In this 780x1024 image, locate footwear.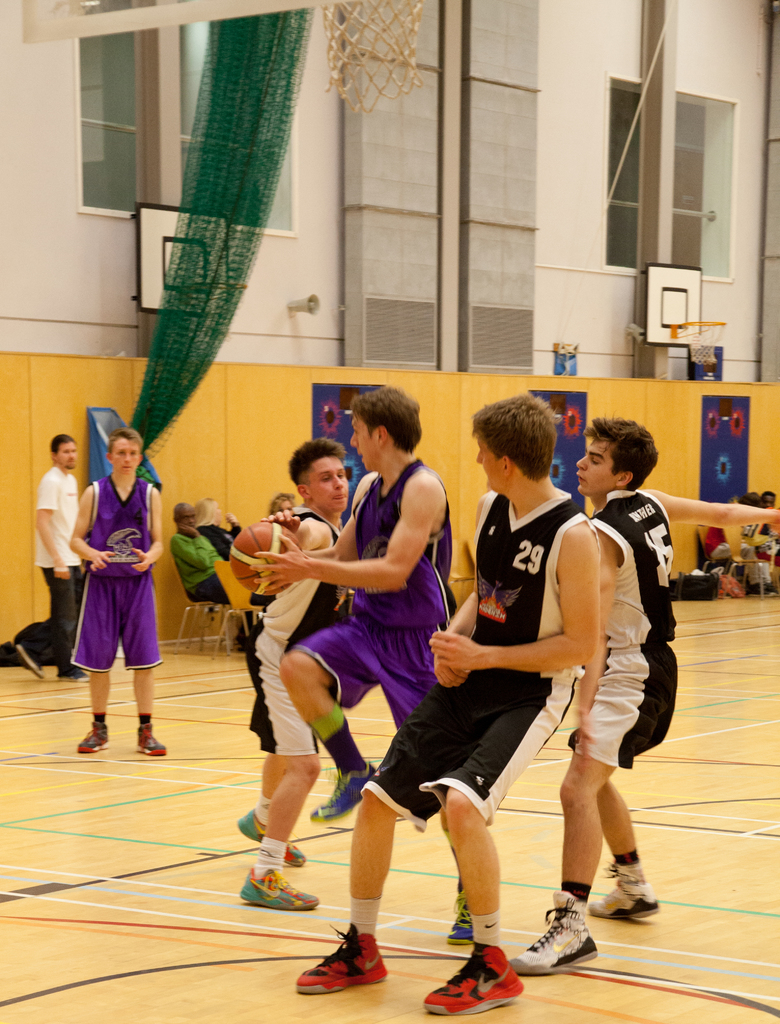
Bounding box: BBox(60, 666, 95, 685).
